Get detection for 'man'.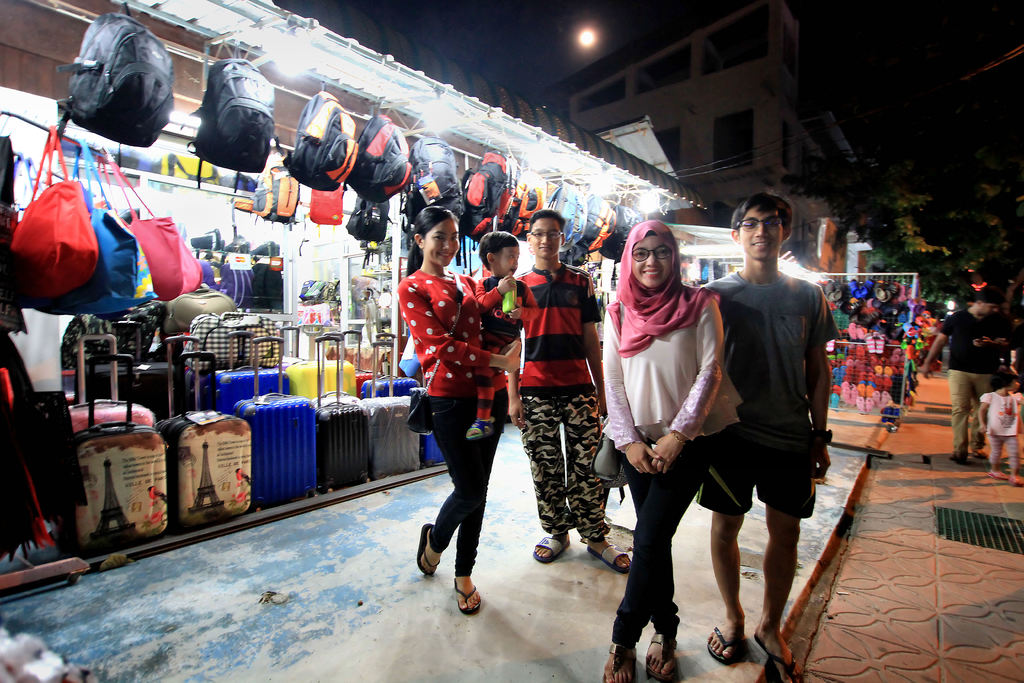
Detection: box=[920, 285, 1020, 461].
